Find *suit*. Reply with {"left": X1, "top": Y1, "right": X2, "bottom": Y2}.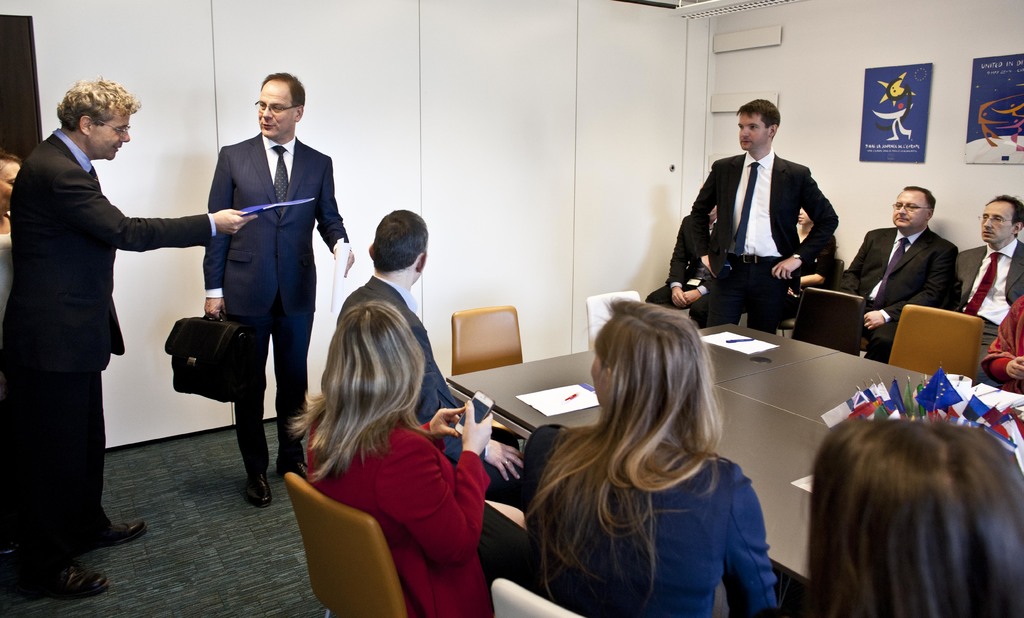
{"left": 181, "top": 83, "right": 333, "bottom": 468}.
